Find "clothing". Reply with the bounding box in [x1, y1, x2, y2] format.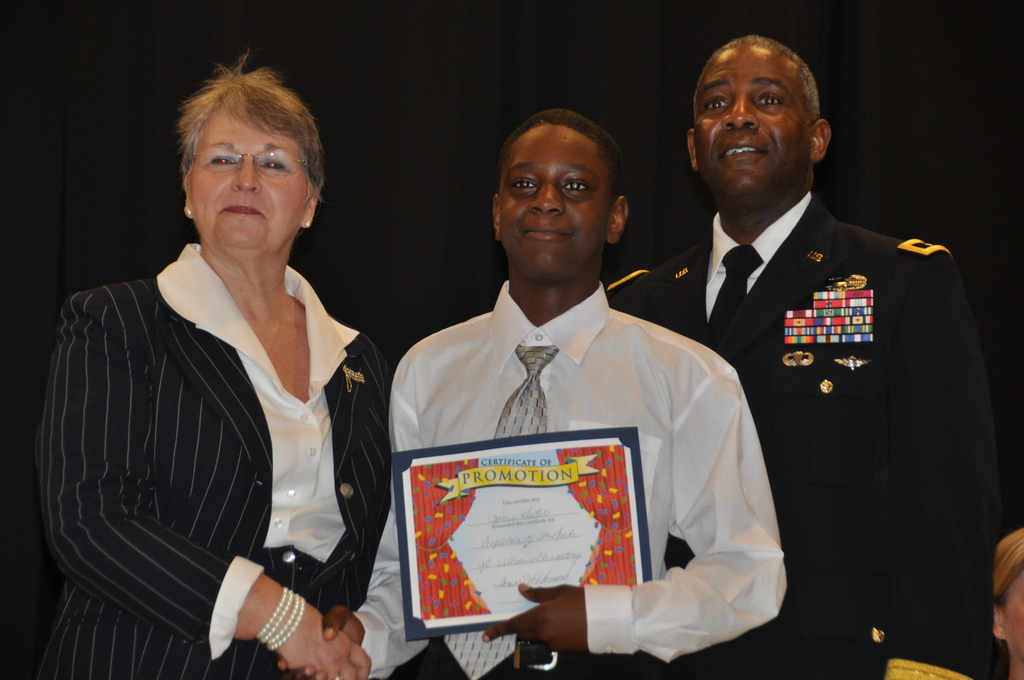
[346, 277, 795, 679].
